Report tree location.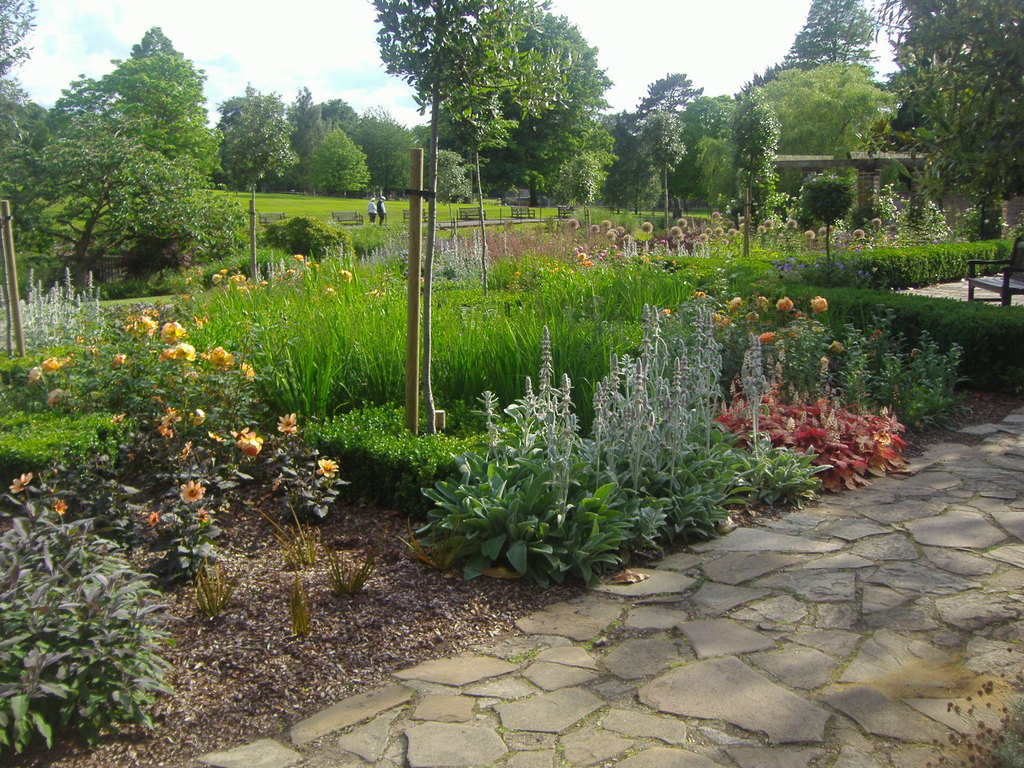
Report: (600,104,686,209).
